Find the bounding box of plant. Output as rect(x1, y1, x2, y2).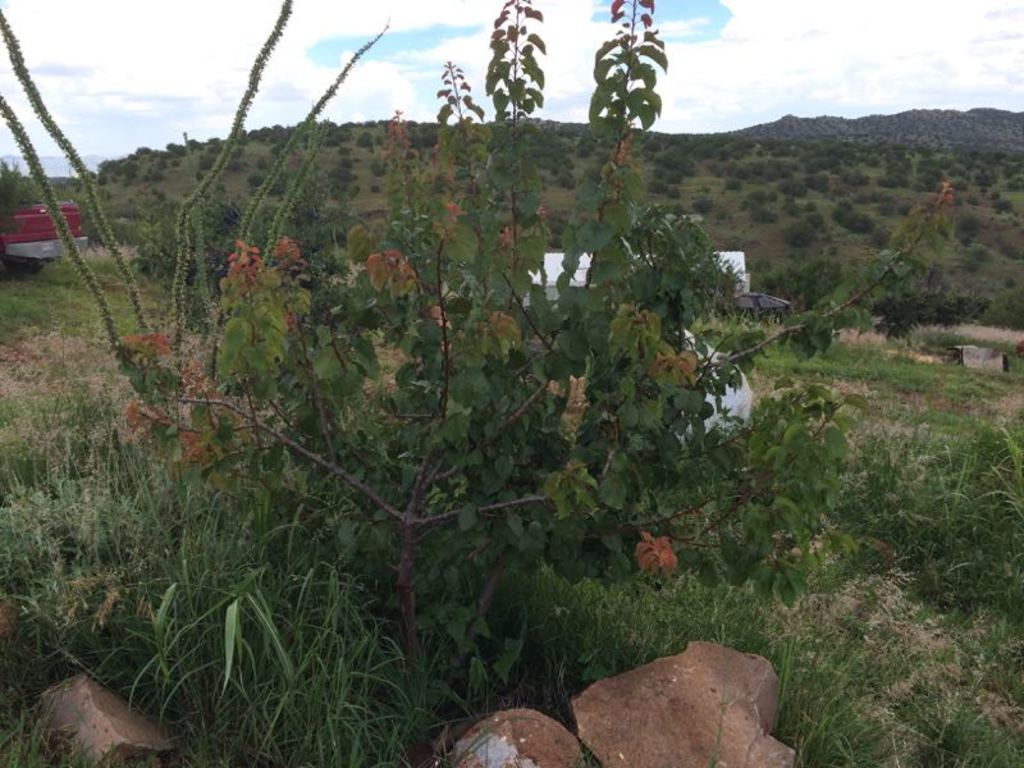
rect(685, 161, 698, 174).
